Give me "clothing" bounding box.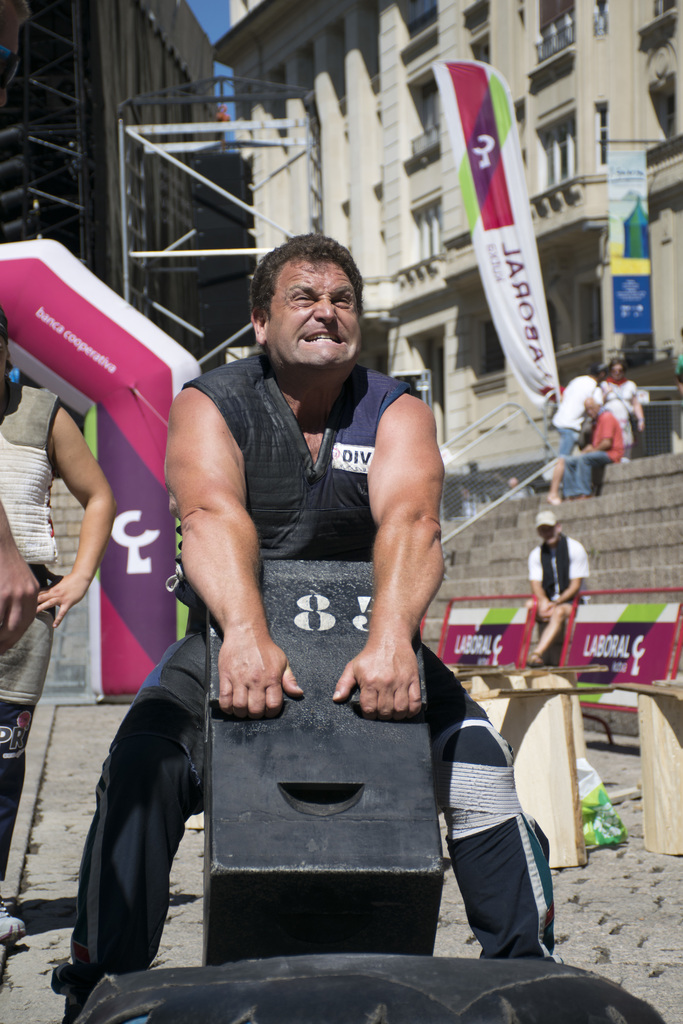
bbox(564, 404, 627, 507).
